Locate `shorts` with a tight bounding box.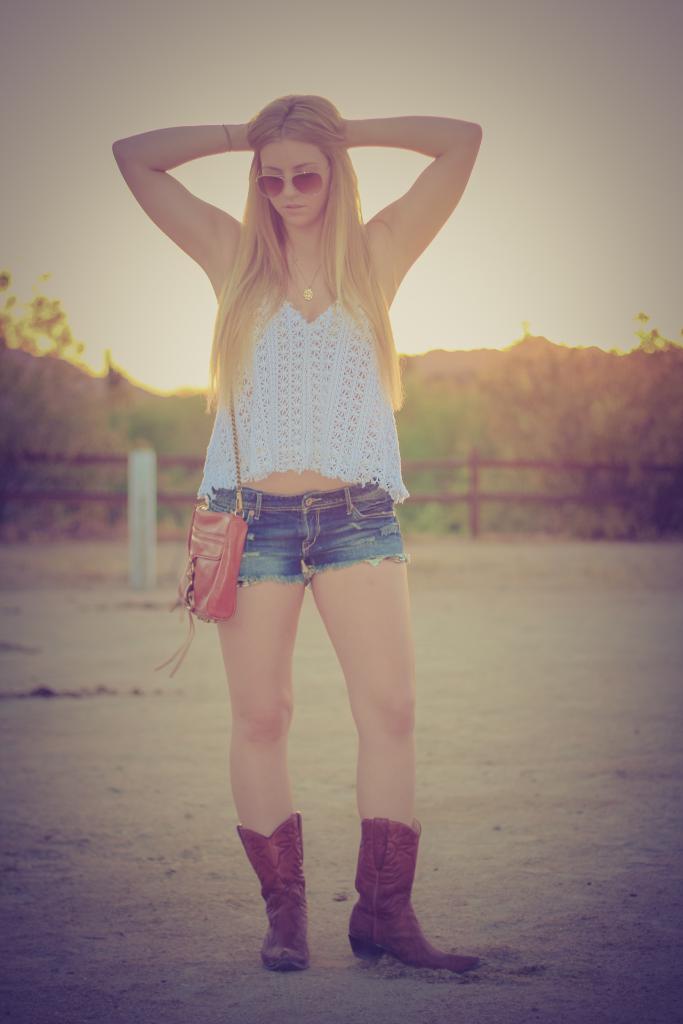
locate(179, 501, 429, 596).
